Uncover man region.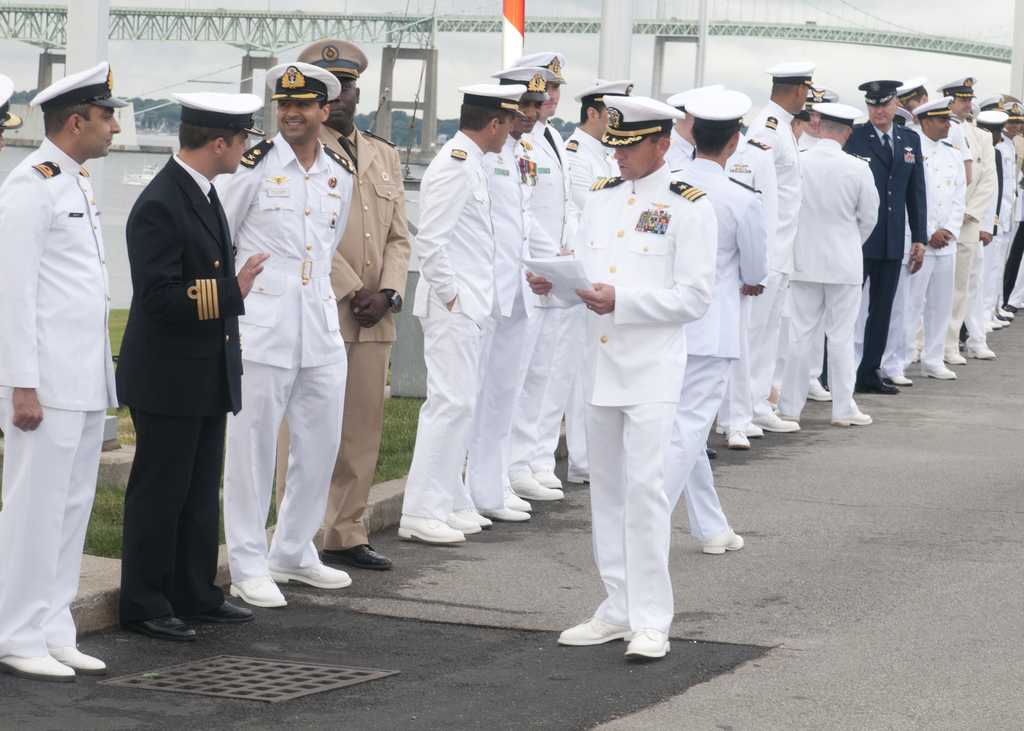
Uncovered: 295,38,415,572.
